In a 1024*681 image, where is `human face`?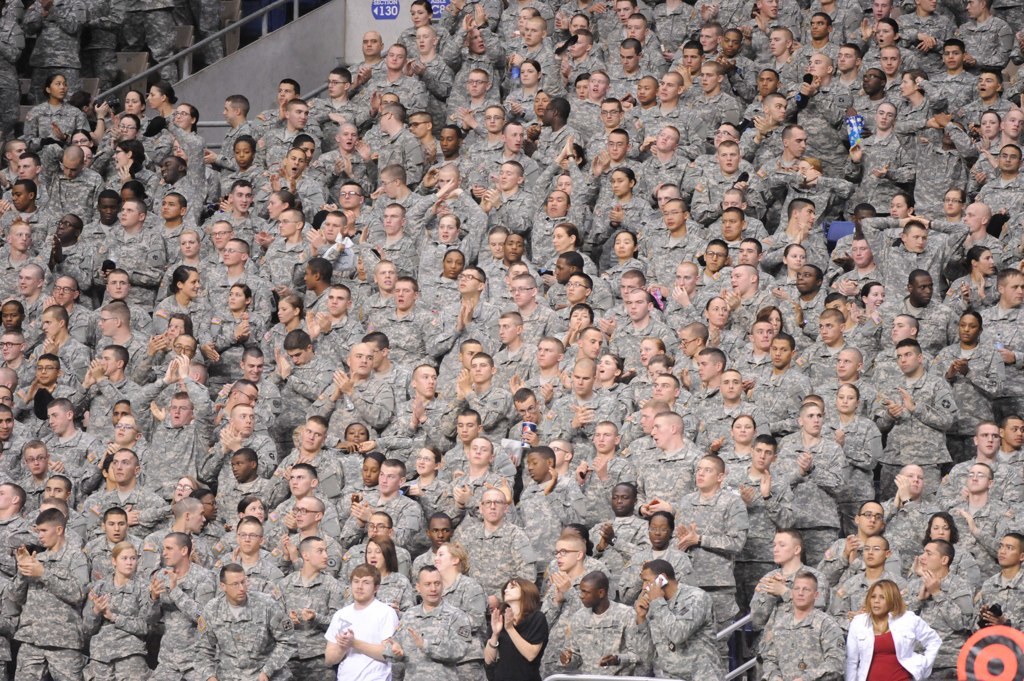
[856,500,888,536].
